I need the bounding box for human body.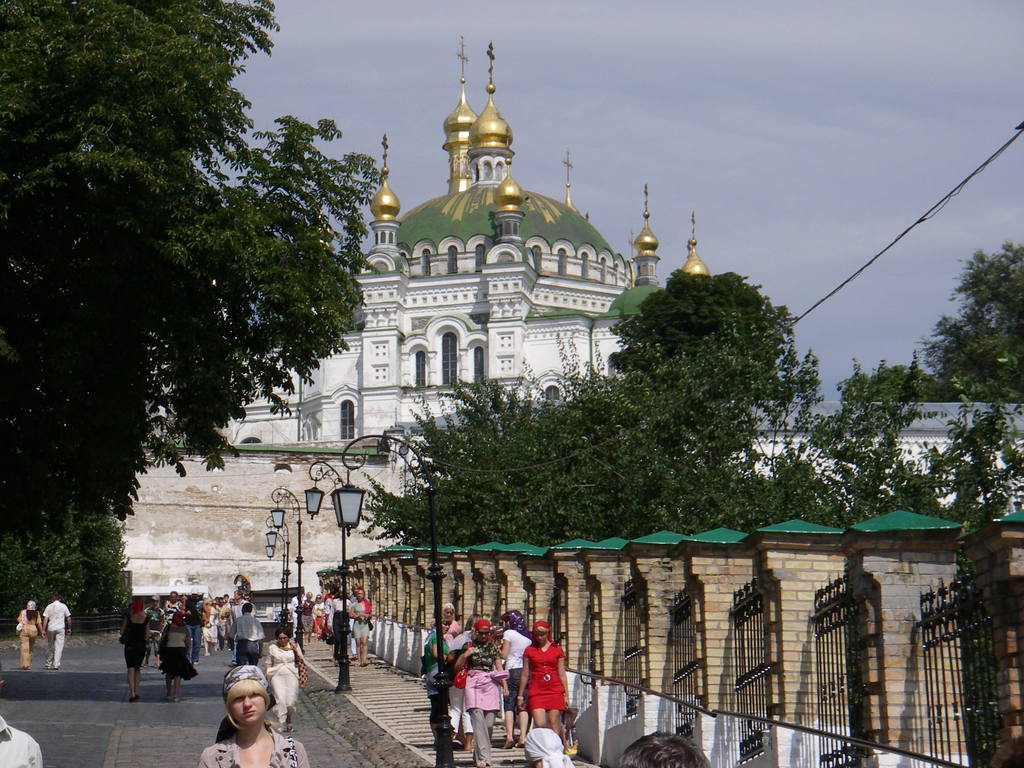
Here it is: bbox=(227, 613, 266, 668).
